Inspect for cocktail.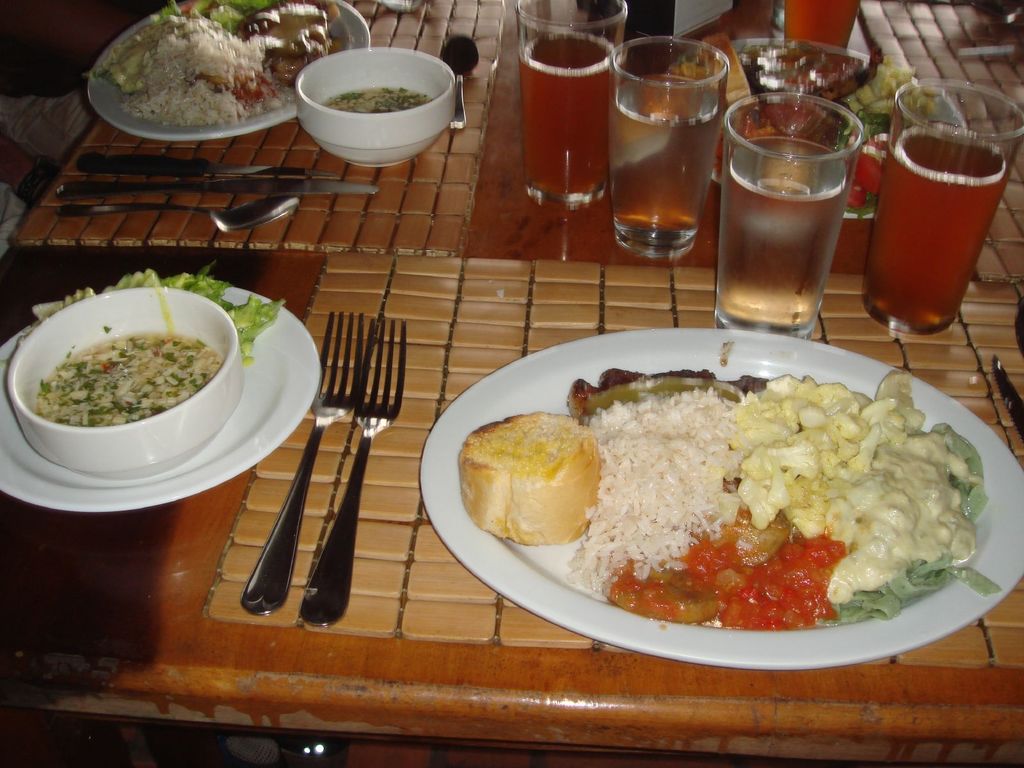
Inspection: rect(512, 0, 631, 200).
